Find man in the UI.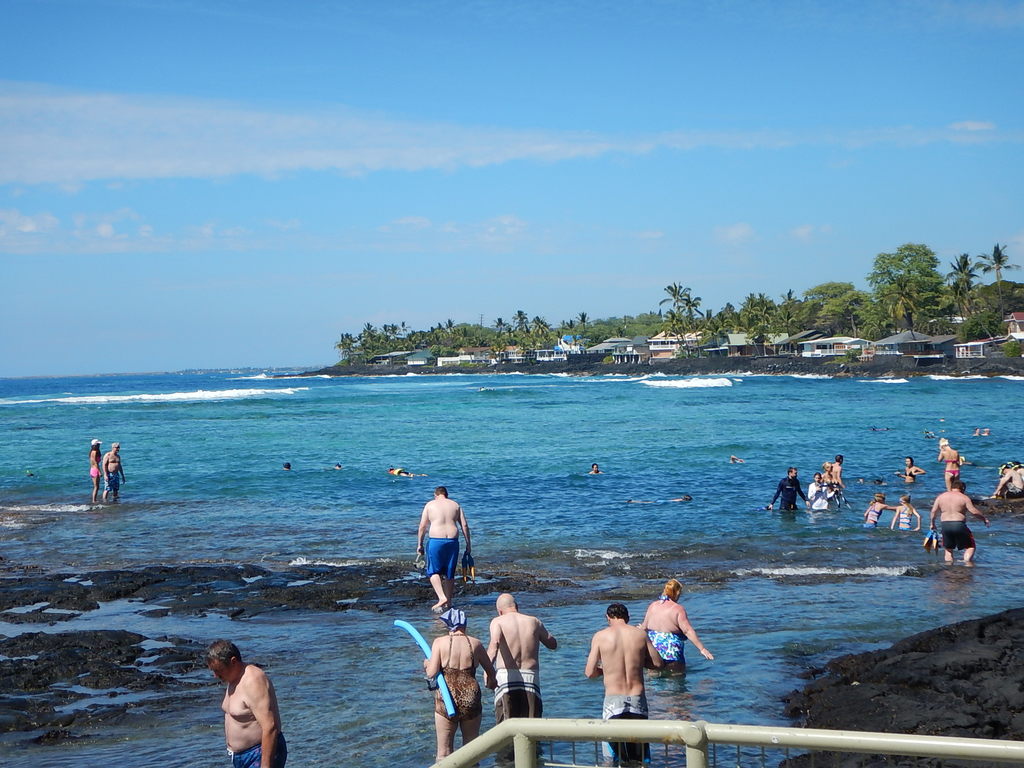
UI element at BBox(98, 442, 132, 503).
